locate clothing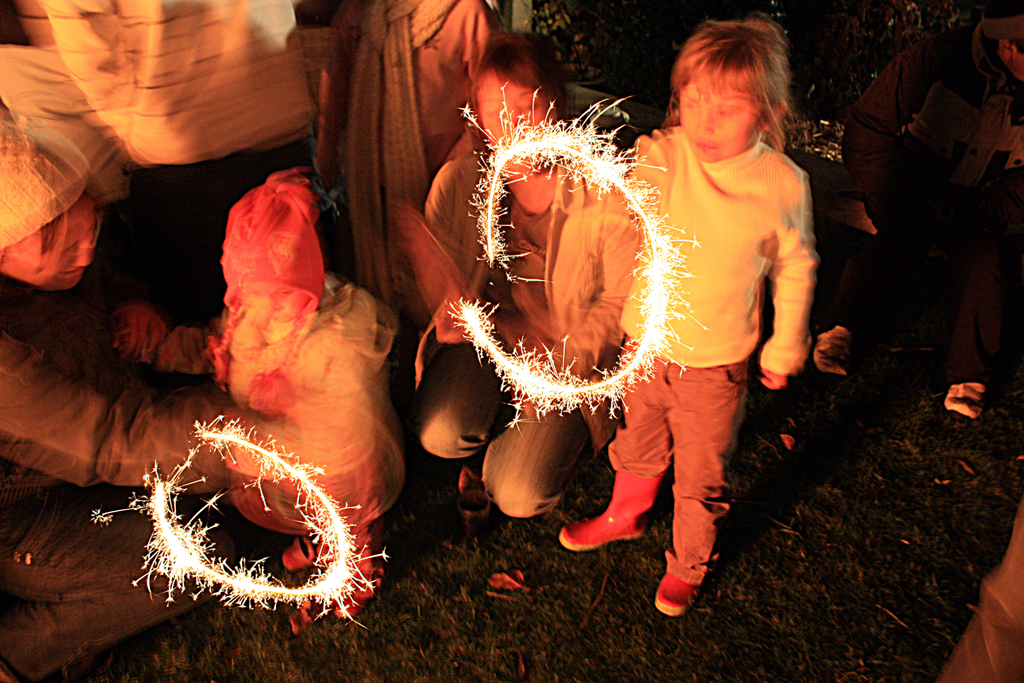
<bbox>315, 0, 501, 326</bbox>
